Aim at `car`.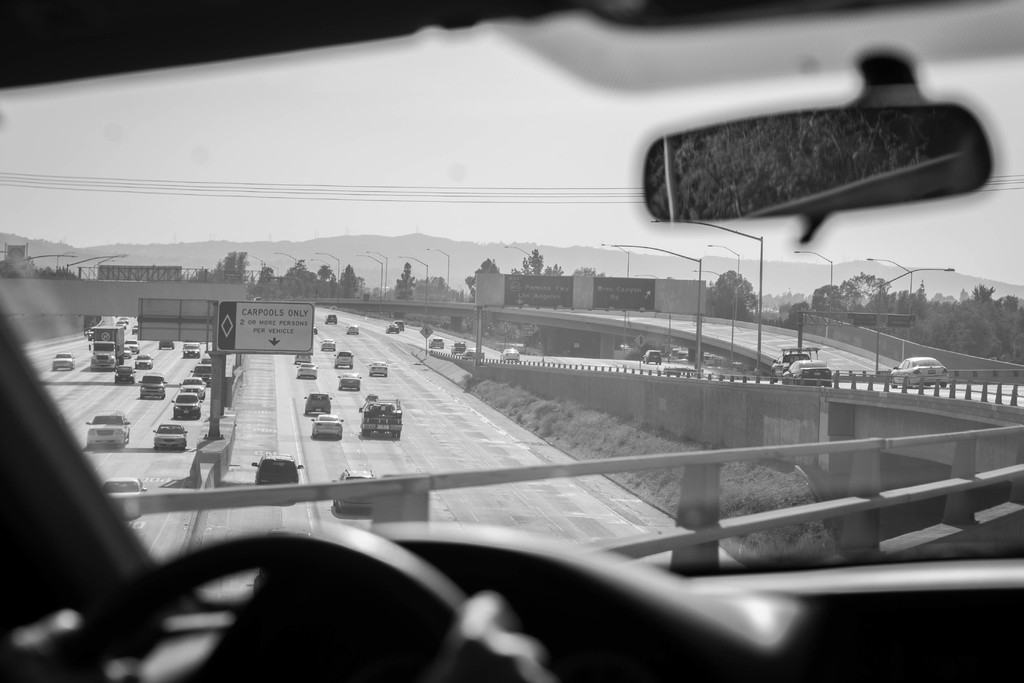
Aimed at bbox(643, 347, 661, 363).
